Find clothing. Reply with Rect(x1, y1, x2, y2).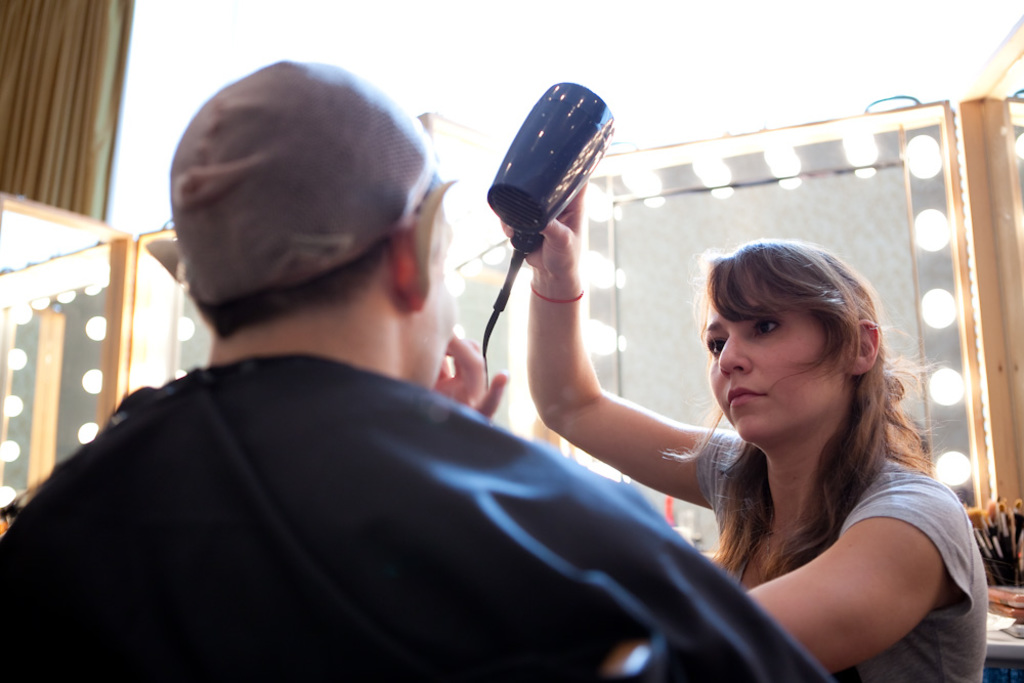
Rect(28, 291, 758, 678).
